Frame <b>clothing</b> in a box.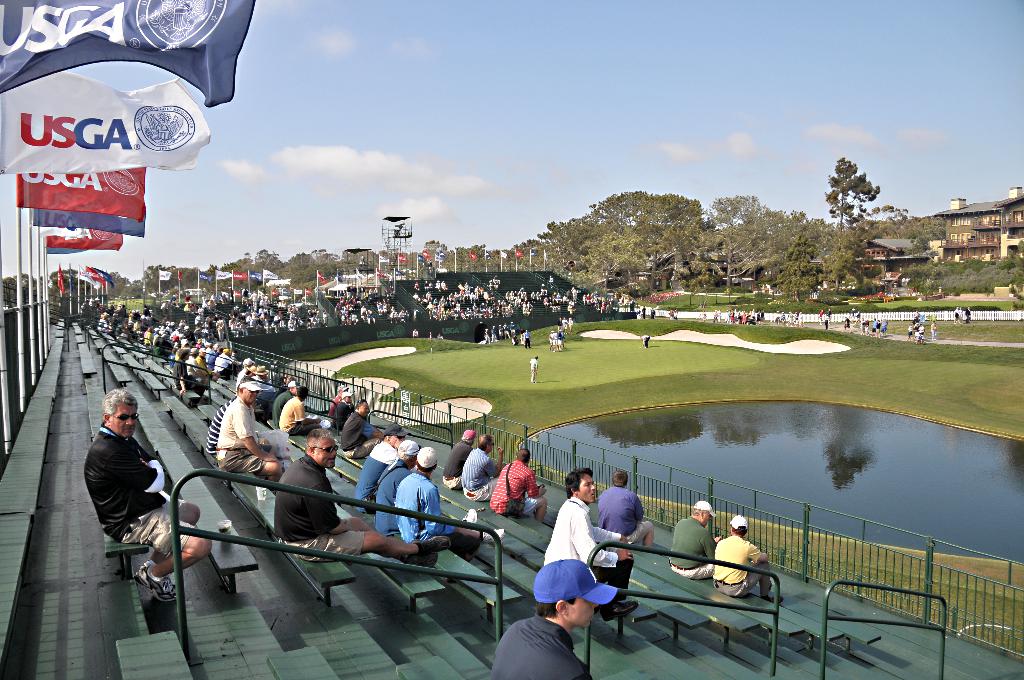
{"x1": 177, "y1": 331, "x2": 200, "y2": 355}.
